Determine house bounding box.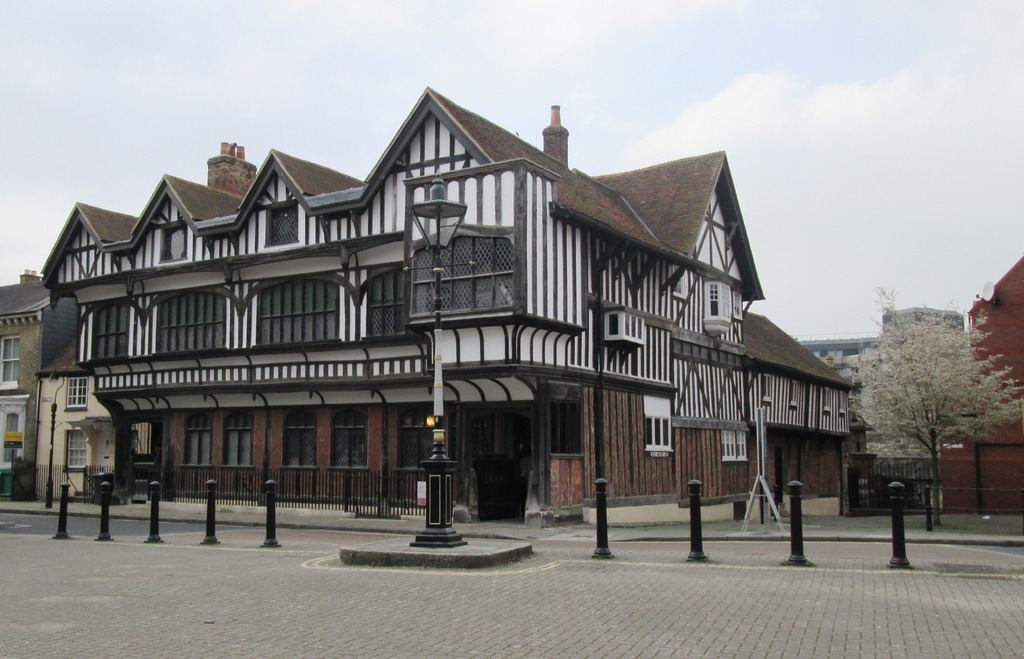
Determined: (44,87,856,526).
